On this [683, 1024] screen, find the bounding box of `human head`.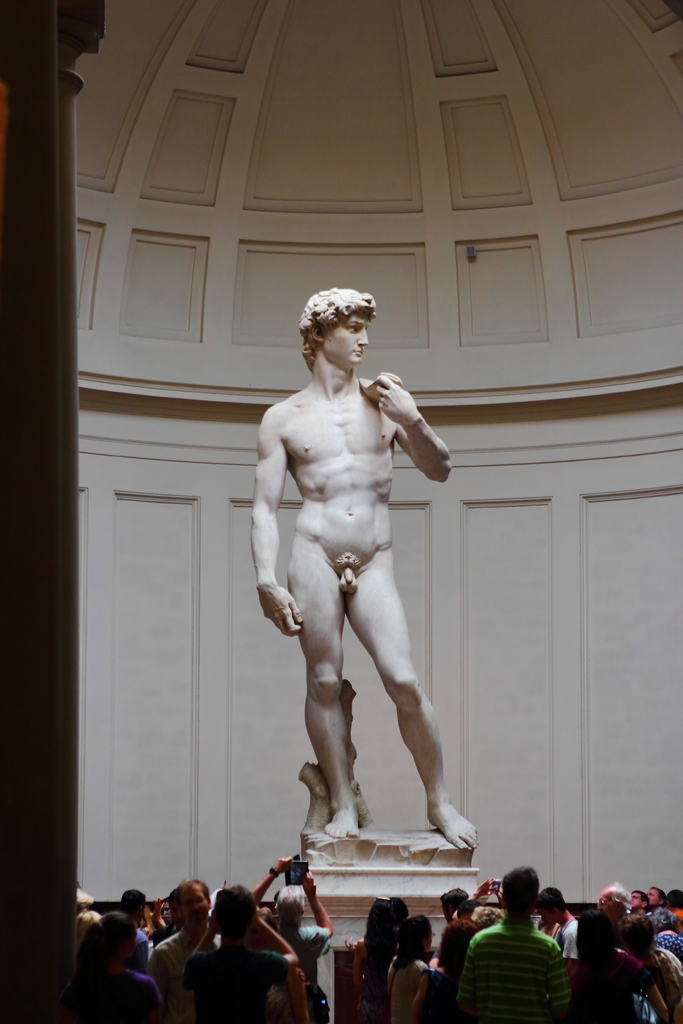
Bounding box: [left=366, top=896, right=406, bottom=931].
